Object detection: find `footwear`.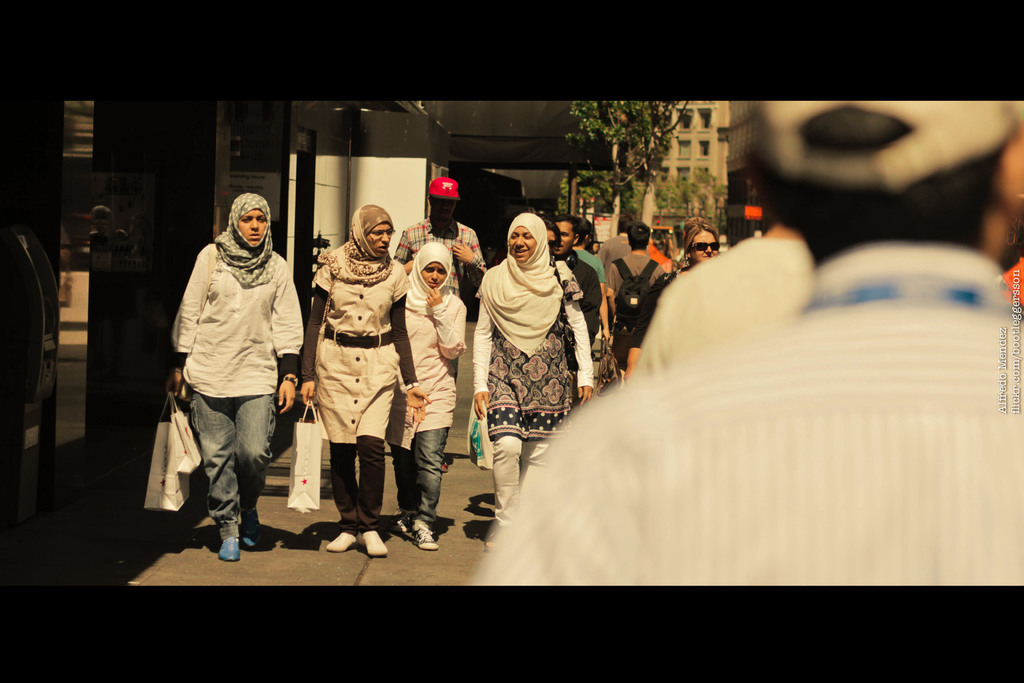
x1=405, y1=518, x2=440, y2=552.
